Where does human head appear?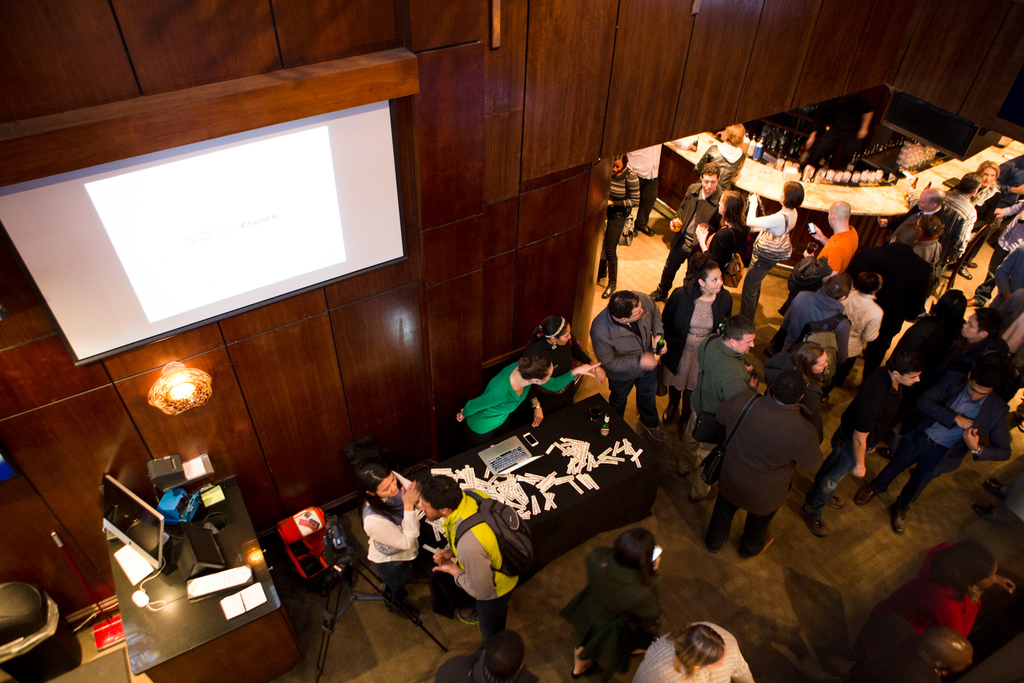
Appears at region(959, 172, 978, 196).
